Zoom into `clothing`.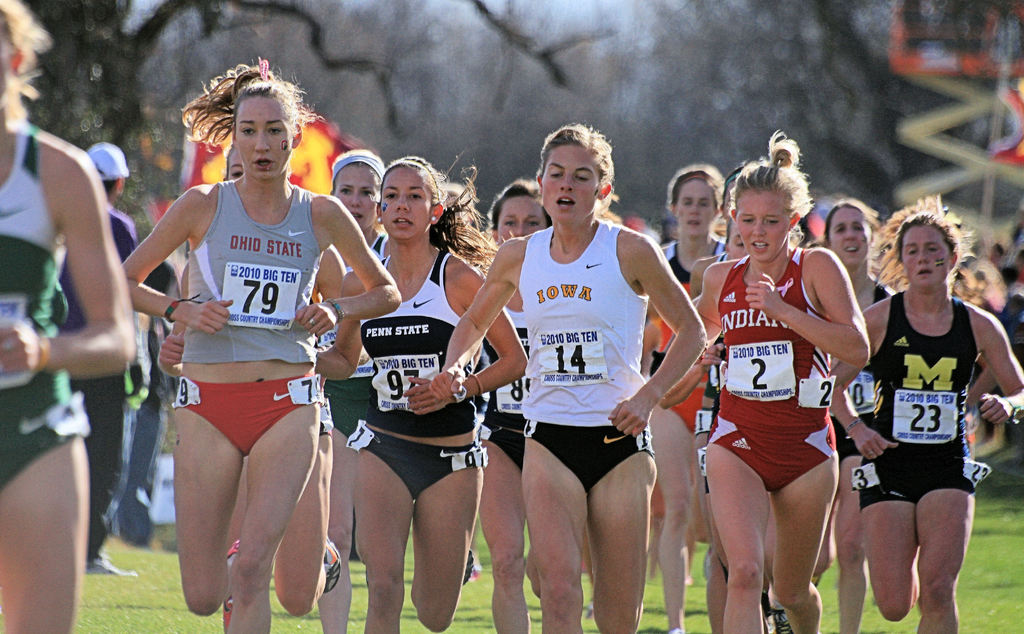
Zoom target: region(853, 288, 979, 514).
